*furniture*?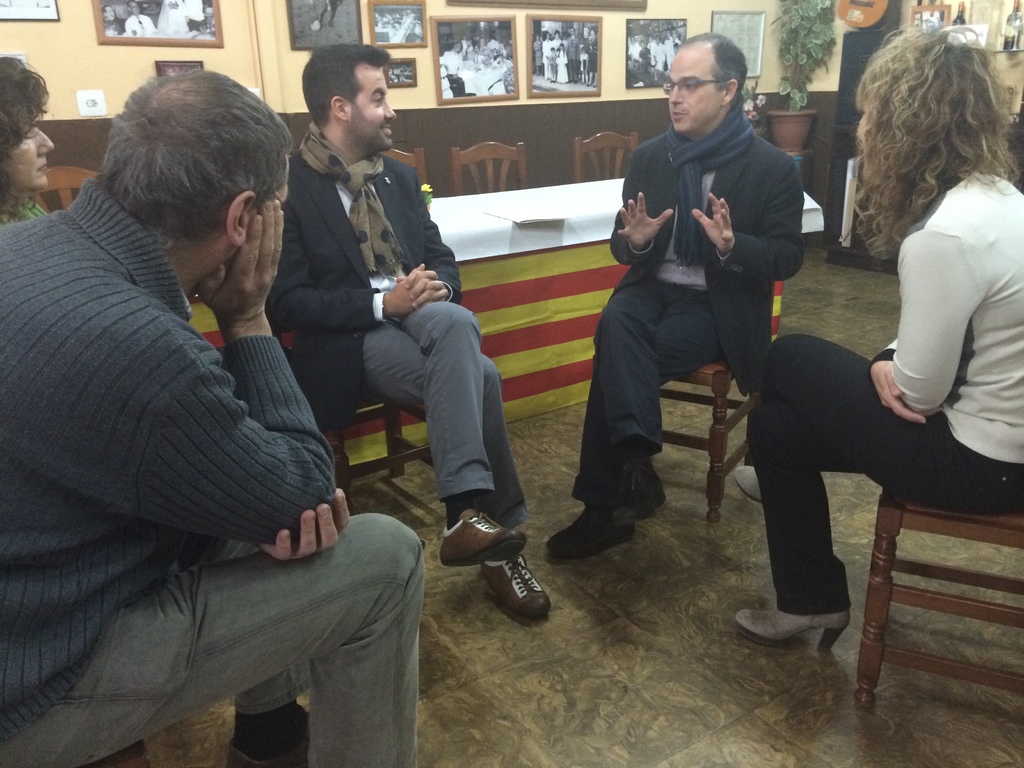
pyautogui.locateOnScreen(331, 394, 441, 518)
